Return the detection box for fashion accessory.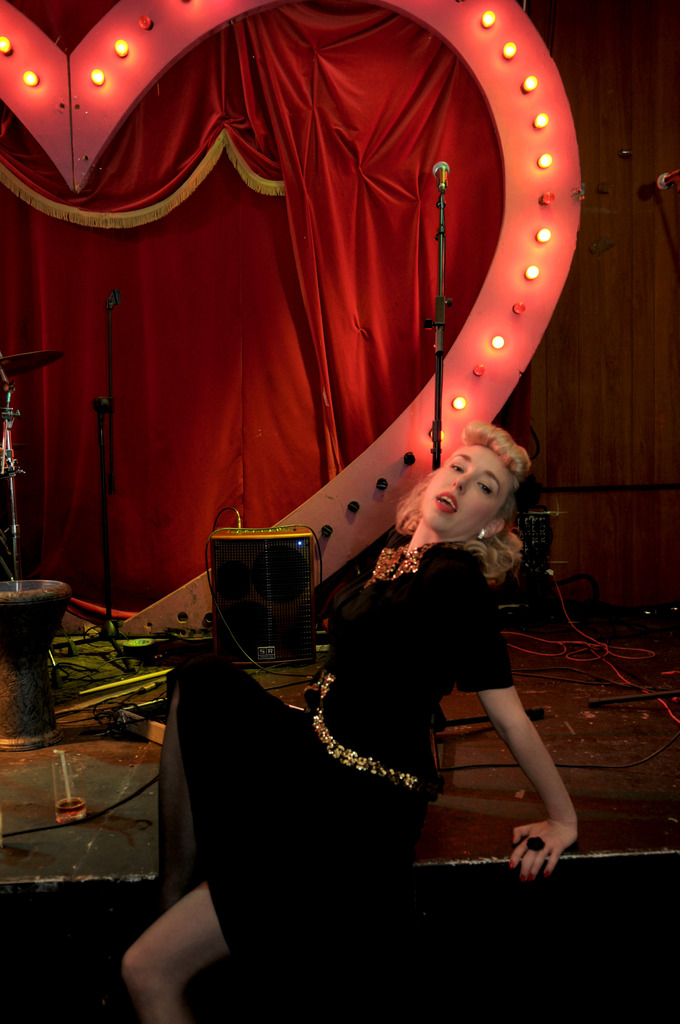
BBox(479, 526, 488, 540).
